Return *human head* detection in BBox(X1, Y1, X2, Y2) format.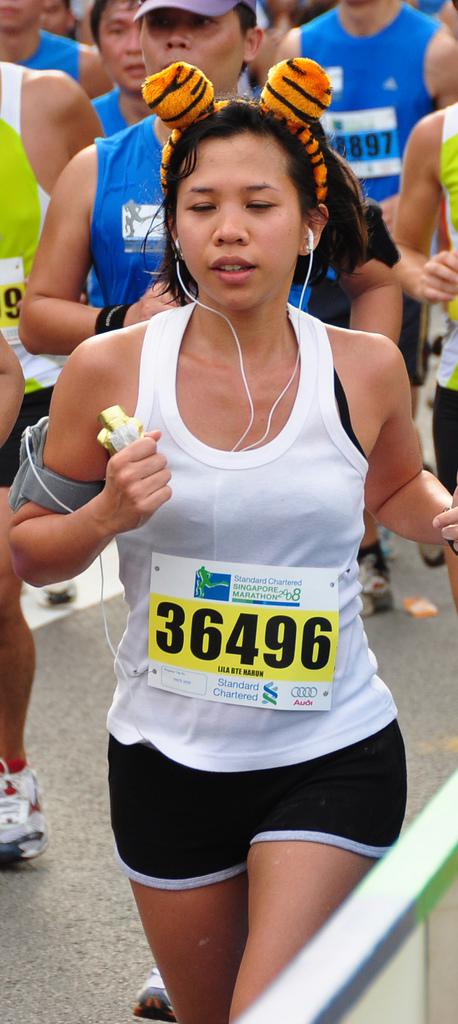
BBox(84, 0, 149, 93).
